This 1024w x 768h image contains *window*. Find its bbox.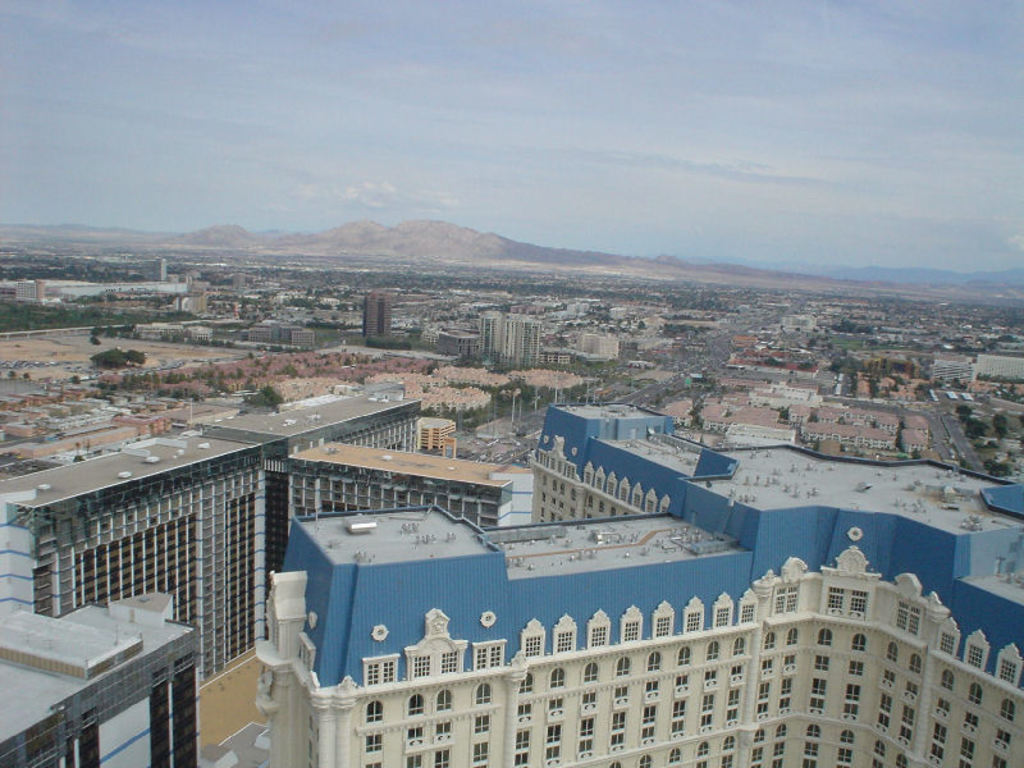
(411,644,463,678).
